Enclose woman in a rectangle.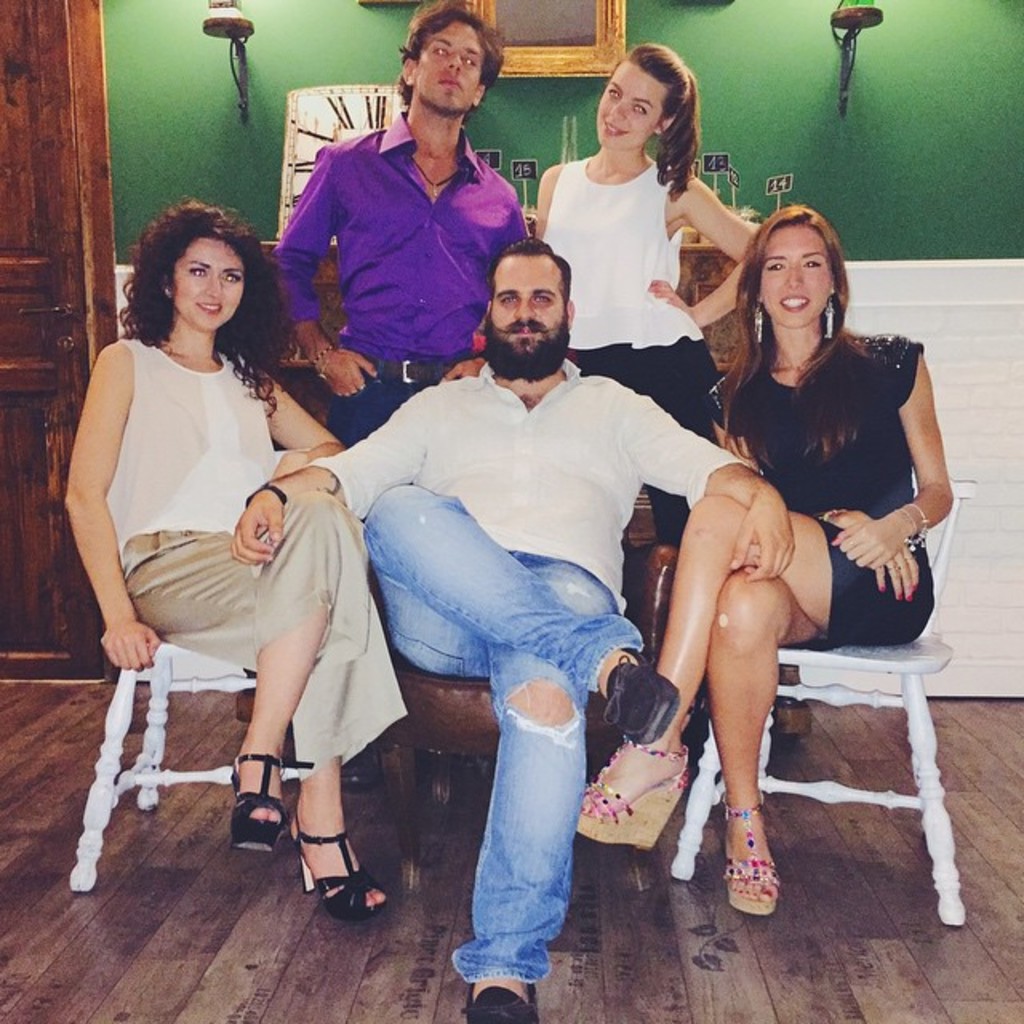
523 34 766 635.
